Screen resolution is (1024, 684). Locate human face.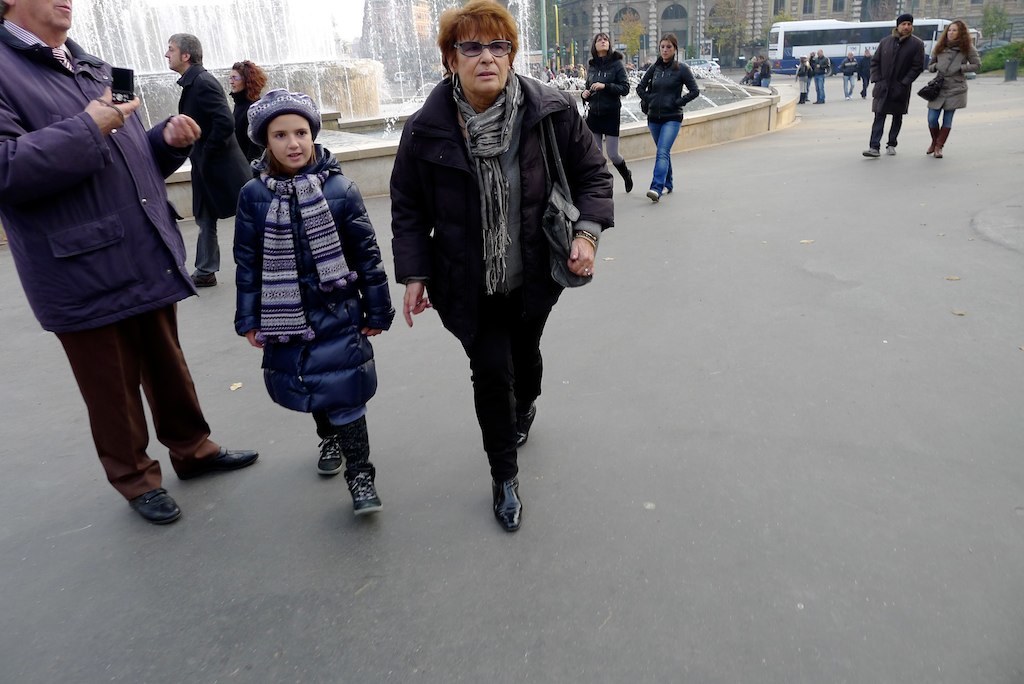
BBox(20, 0, 74, 29).
